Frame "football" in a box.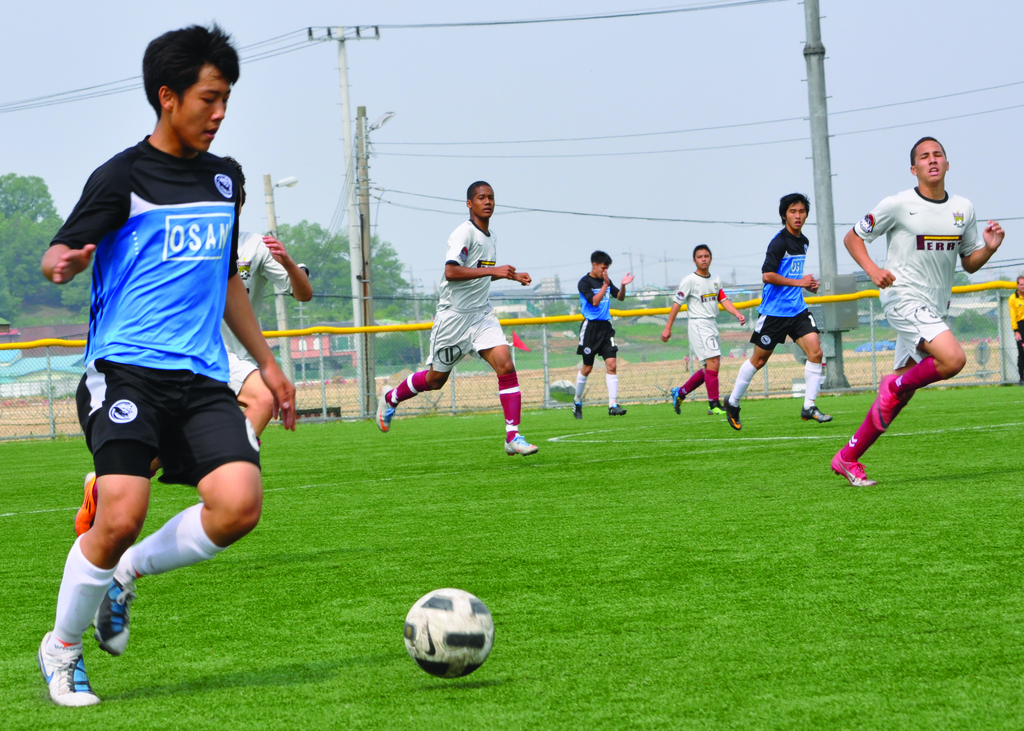
403/585/494/680.
